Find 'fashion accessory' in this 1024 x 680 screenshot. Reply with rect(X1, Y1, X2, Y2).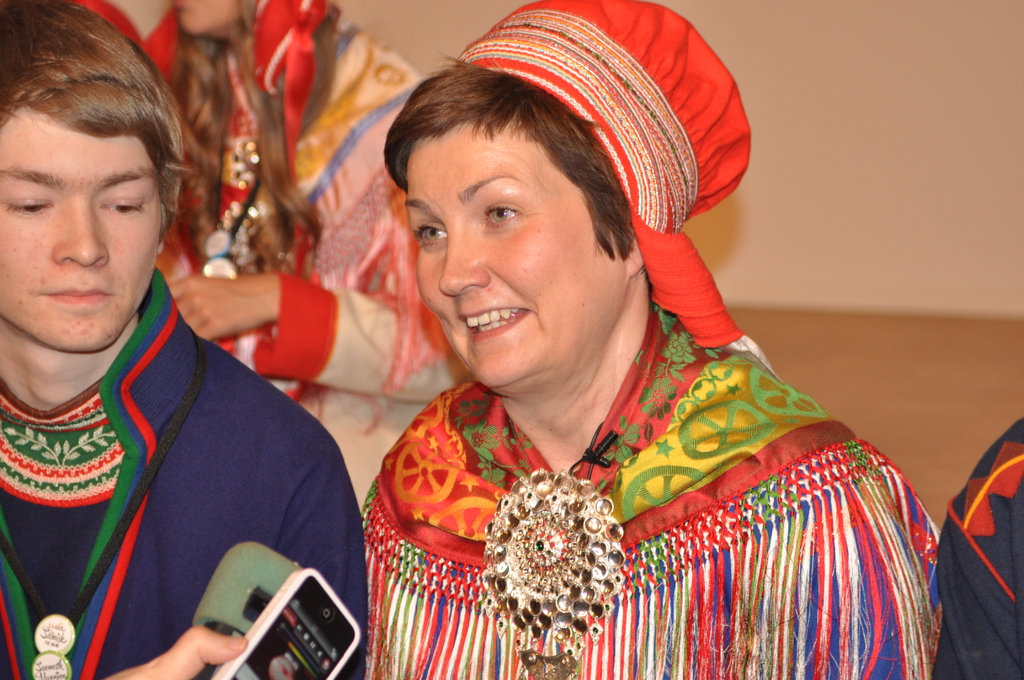
rect(472, 471, 619, 677).
